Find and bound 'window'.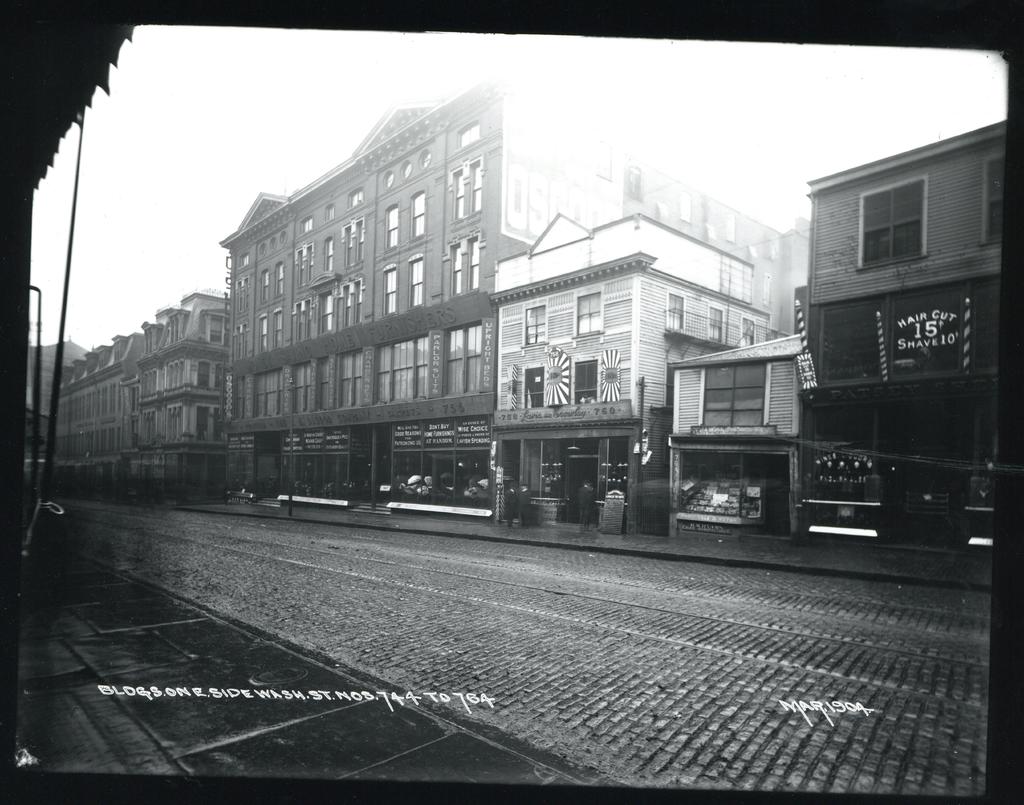
Bound: bbox=[417, 146, 431, 170].
